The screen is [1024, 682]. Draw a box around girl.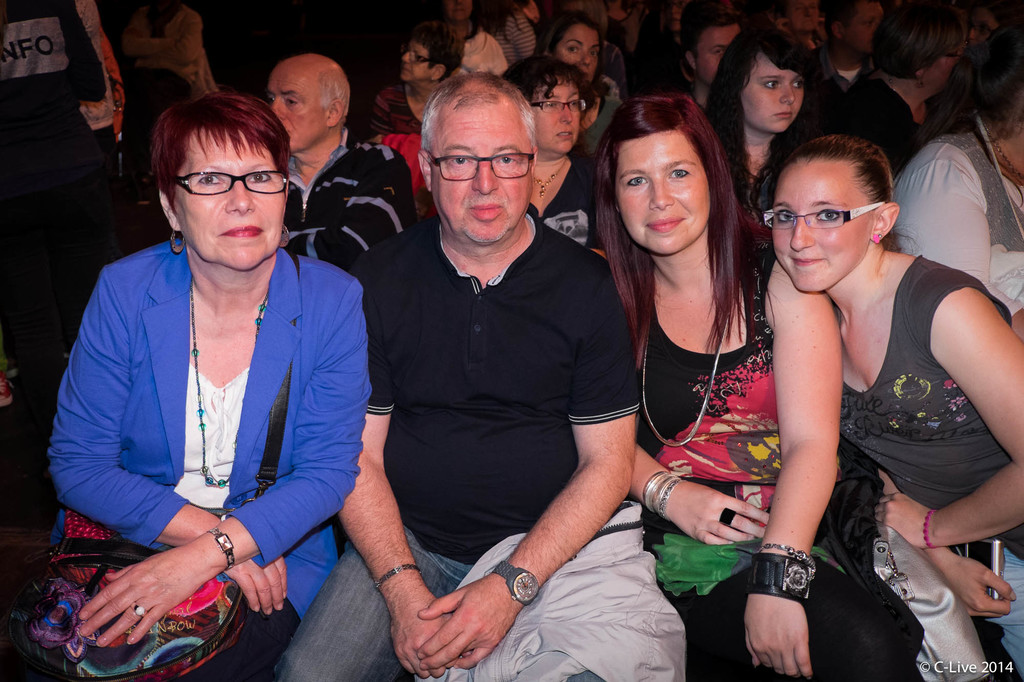
bbox(705, 26, 820, 240).
